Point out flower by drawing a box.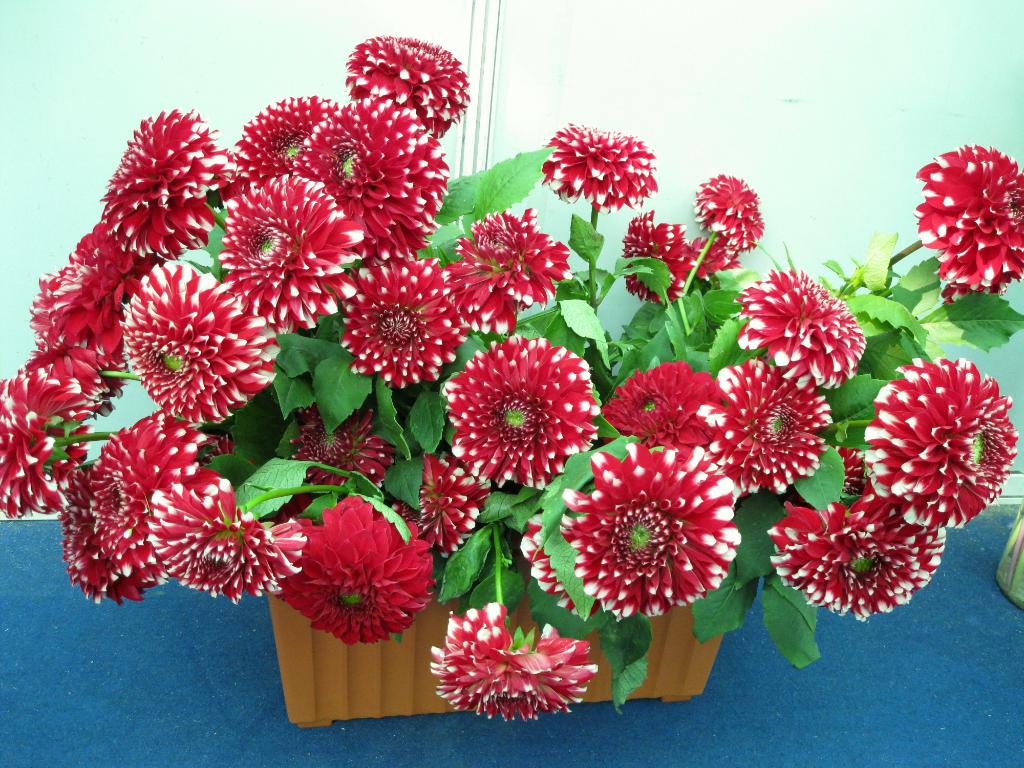
<region>96, 407, 212, 595</region>.
